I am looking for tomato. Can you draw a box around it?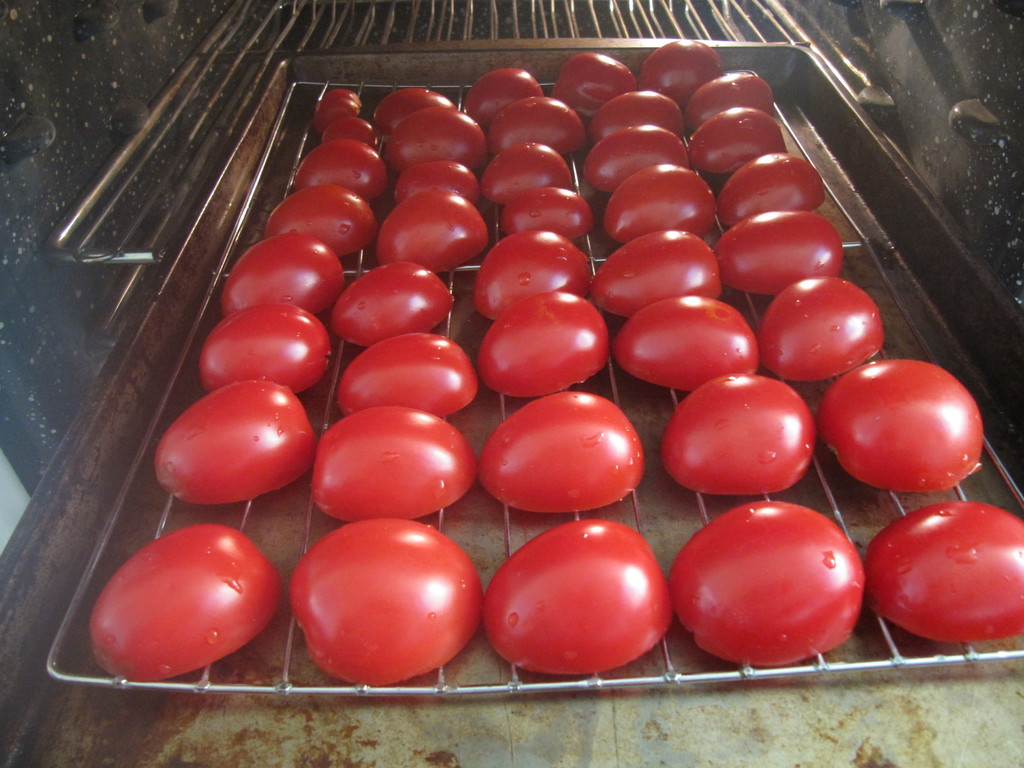
Sure, the bounding box is [586,125,694,195].
